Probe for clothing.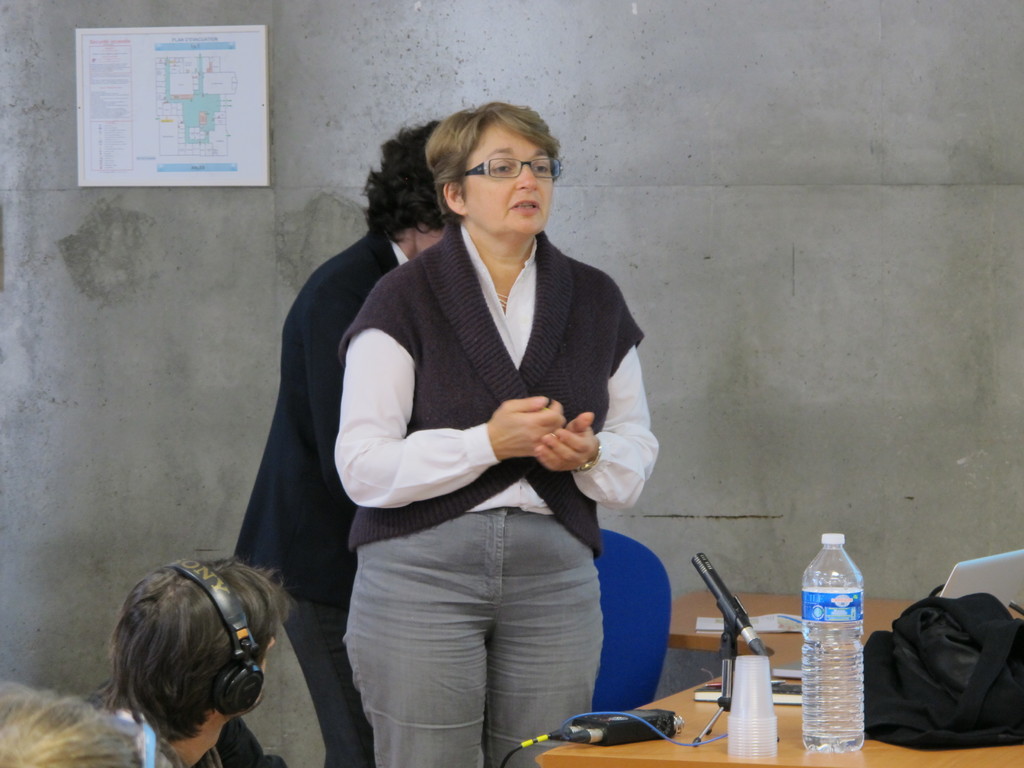
Probe result: pyautogui.locateOnScreen(234, 226, 406, 767).
